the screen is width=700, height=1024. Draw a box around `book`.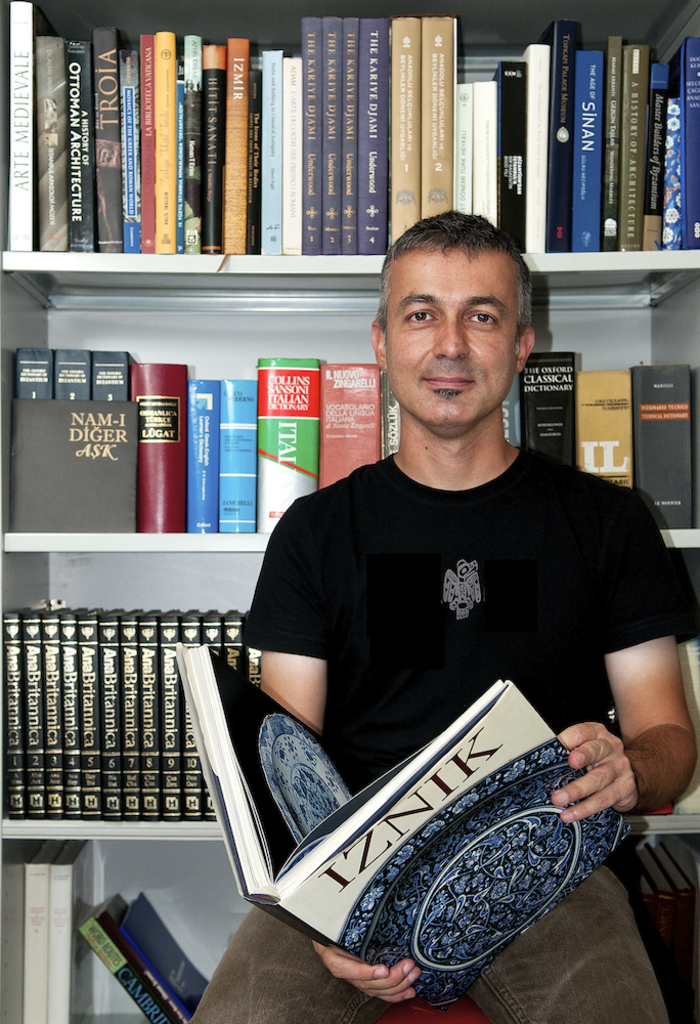
315 360 388 483.
